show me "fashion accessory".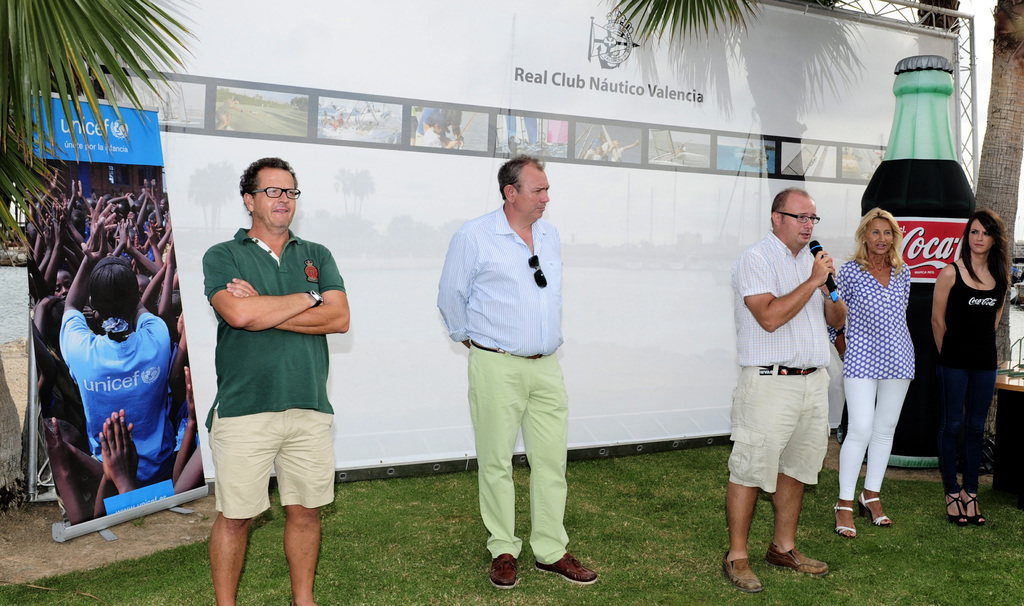
"fashion accessory" is here: detection(102, 313, 131, 334).
